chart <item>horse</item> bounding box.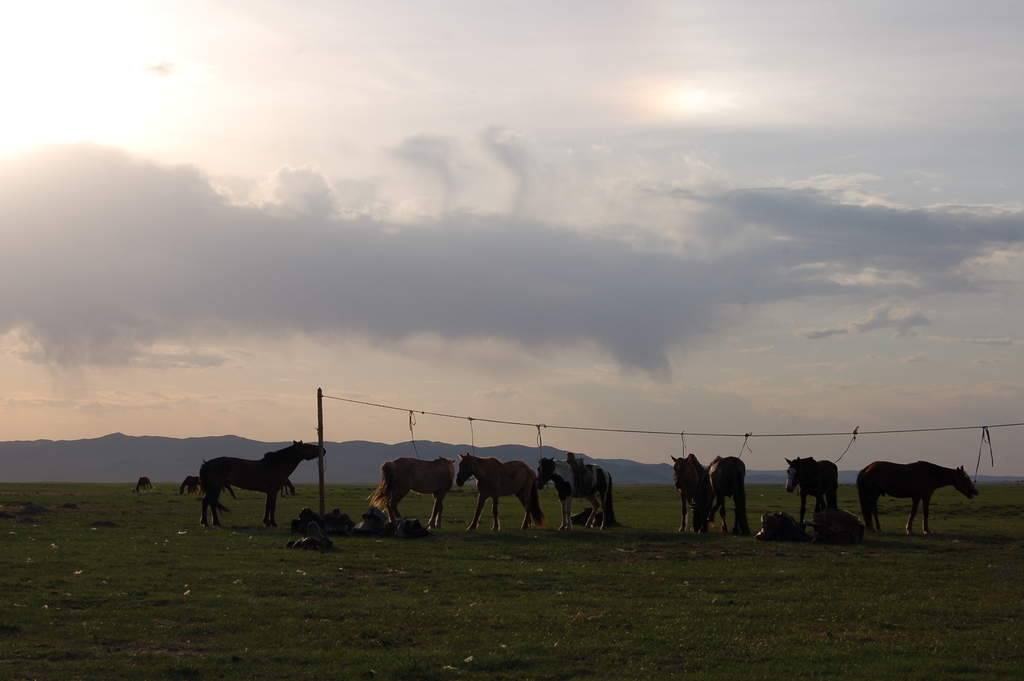
Charted: pyautogui.locateOnScreen(670, 451, 716, 530).
